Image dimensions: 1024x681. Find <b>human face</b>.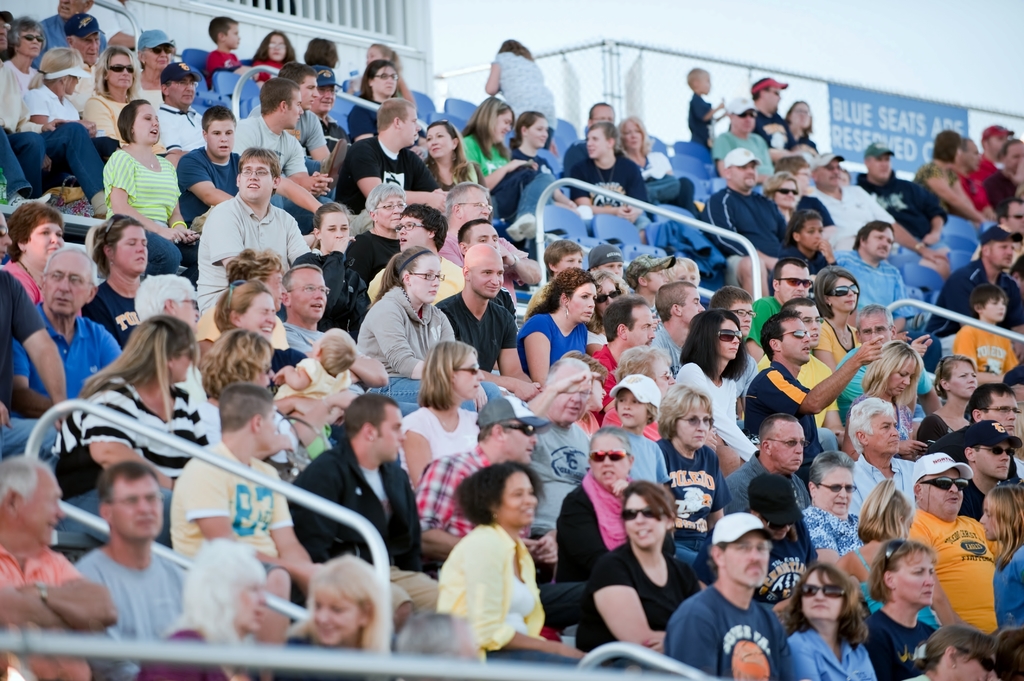
detection(936, 645, 995, 680).
